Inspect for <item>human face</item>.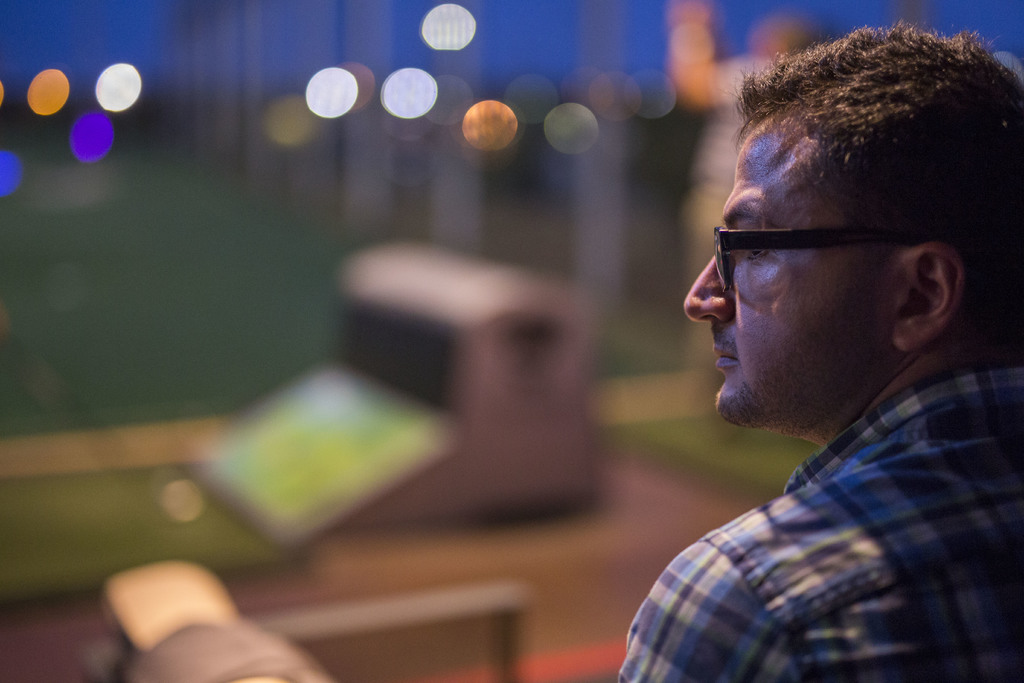
Inspection: crop(682, 131, 868, 423).
